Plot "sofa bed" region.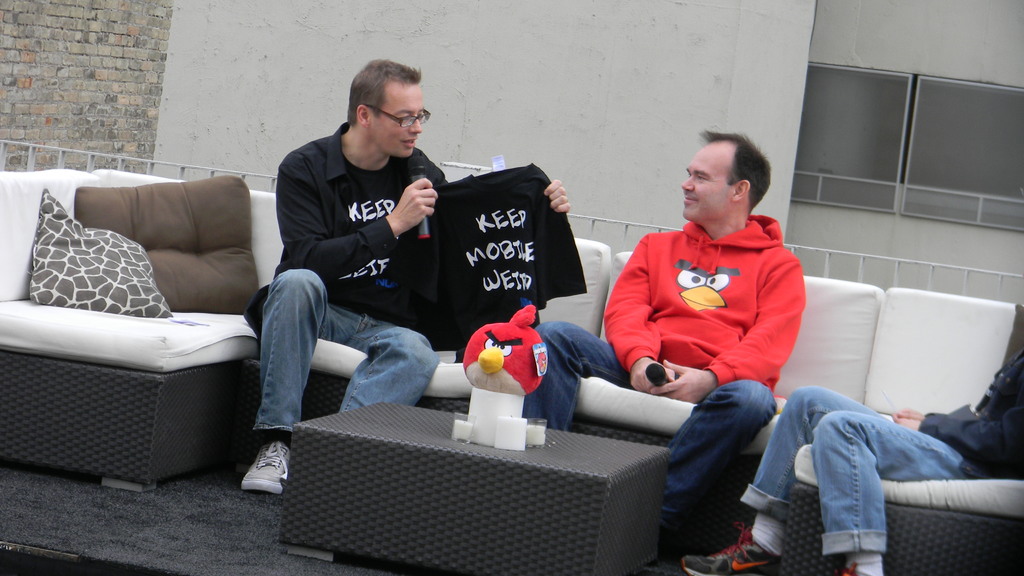
Plotted at bbox=[1, 164, 1020, 575].
